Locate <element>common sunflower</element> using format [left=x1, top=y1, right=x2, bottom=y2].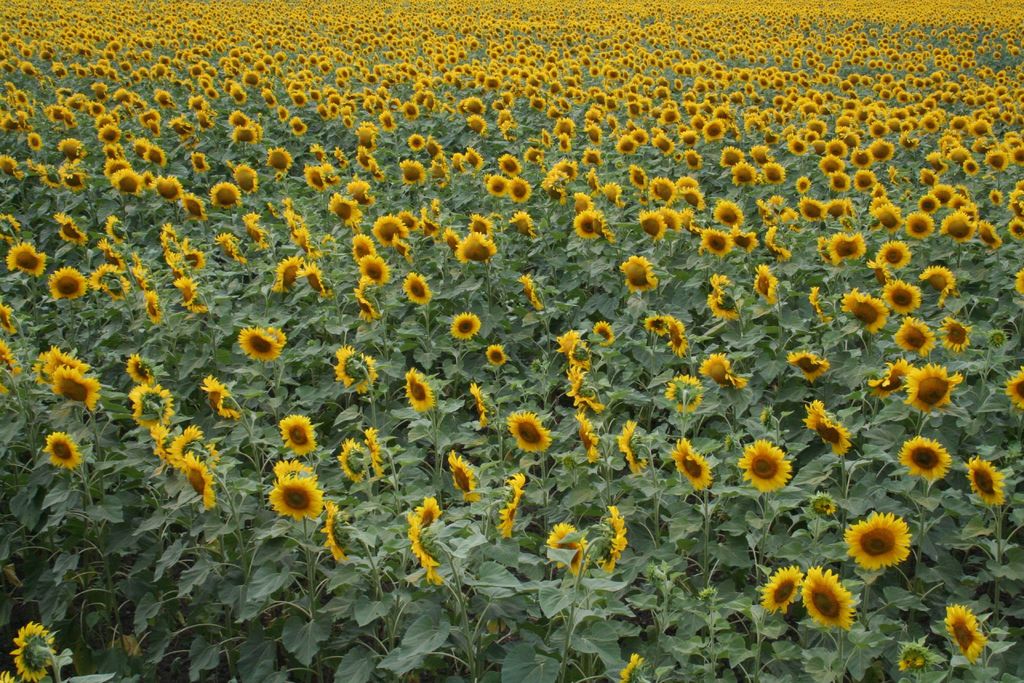
[left=56, top=372, right=95, bottom=411].
